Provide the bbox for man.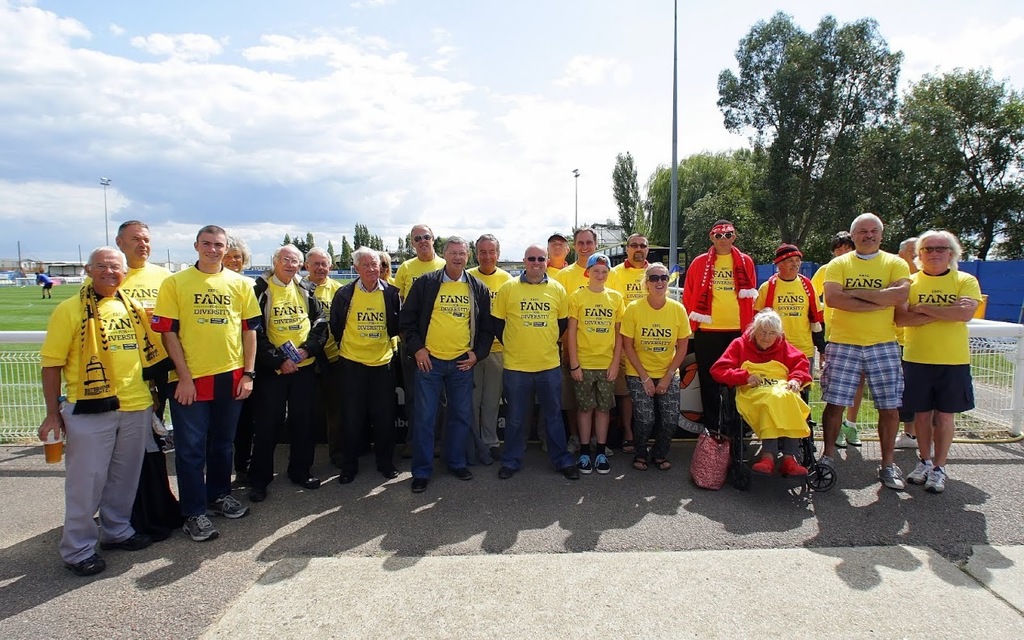
895, 241, 933, 458.
